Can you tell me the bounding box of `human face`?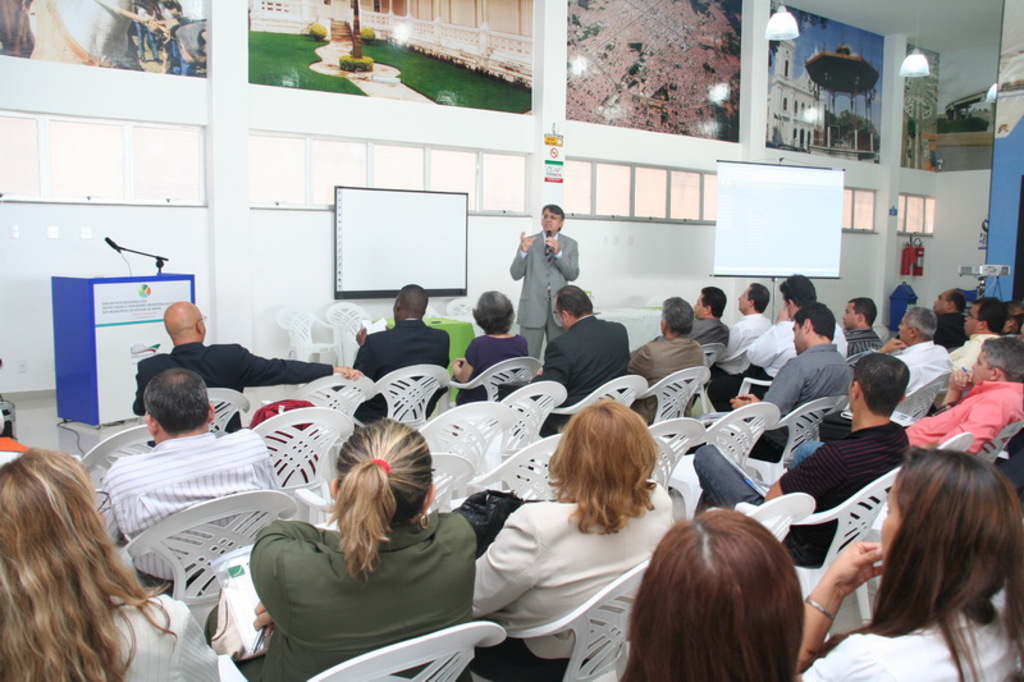
934/290/946/310.
